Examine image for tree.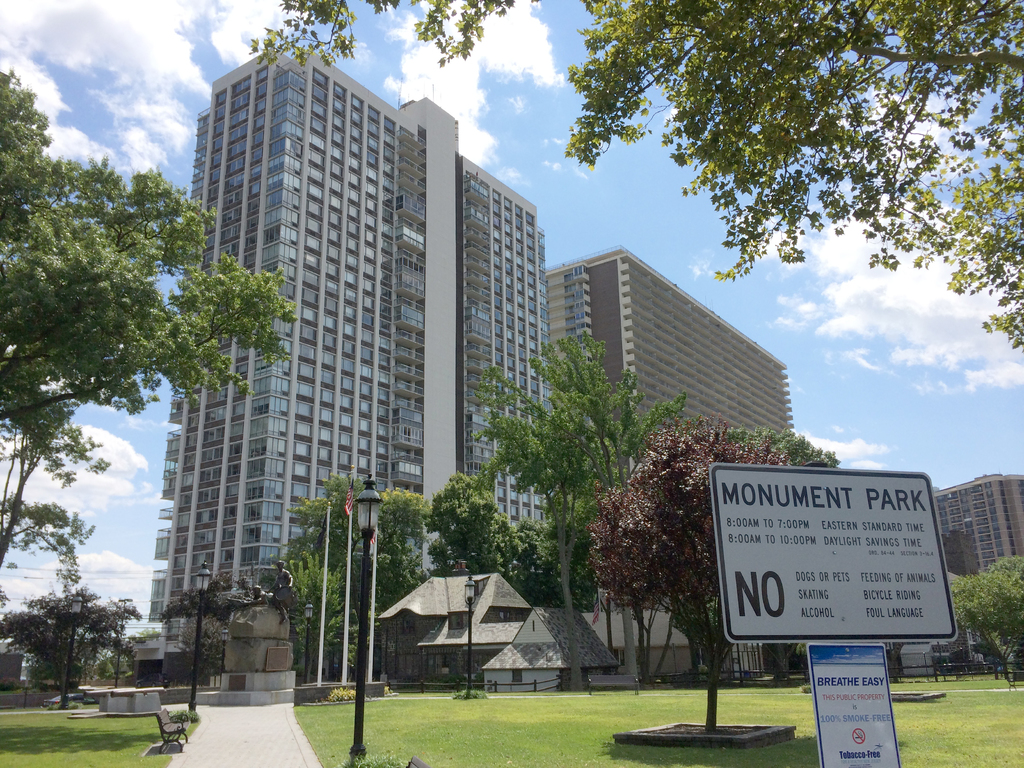
Examination result: bbox=[486, 500, 604, 612].
